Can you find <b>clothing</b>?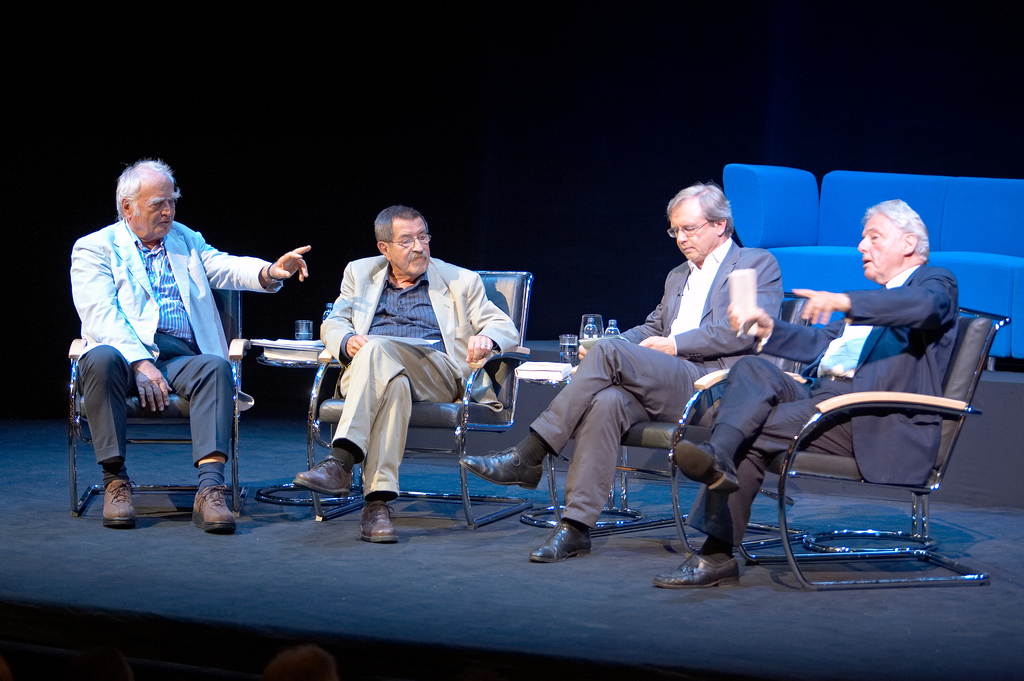
Yes, bounding box: region(333, 343, 455, 495).
